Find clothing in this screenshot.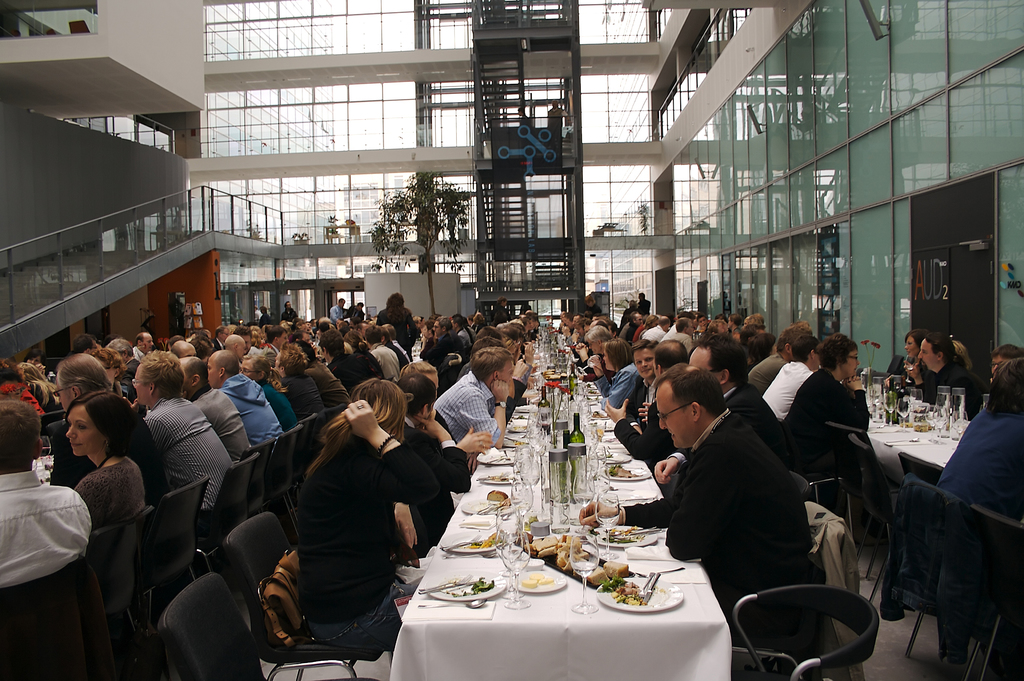
The bounding box for clothing is bbox(919, 360, 977, 419).
